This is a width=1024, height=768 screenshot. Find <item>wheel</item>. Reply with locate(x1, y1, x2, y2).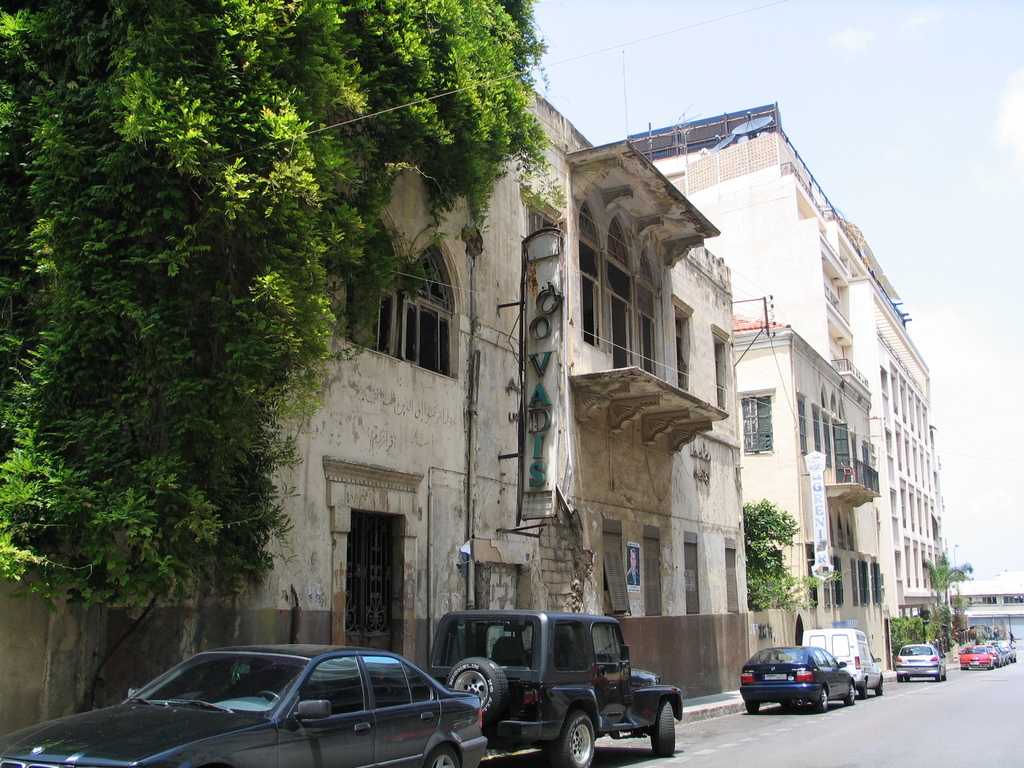
locate(861, 680, 867, 698).
